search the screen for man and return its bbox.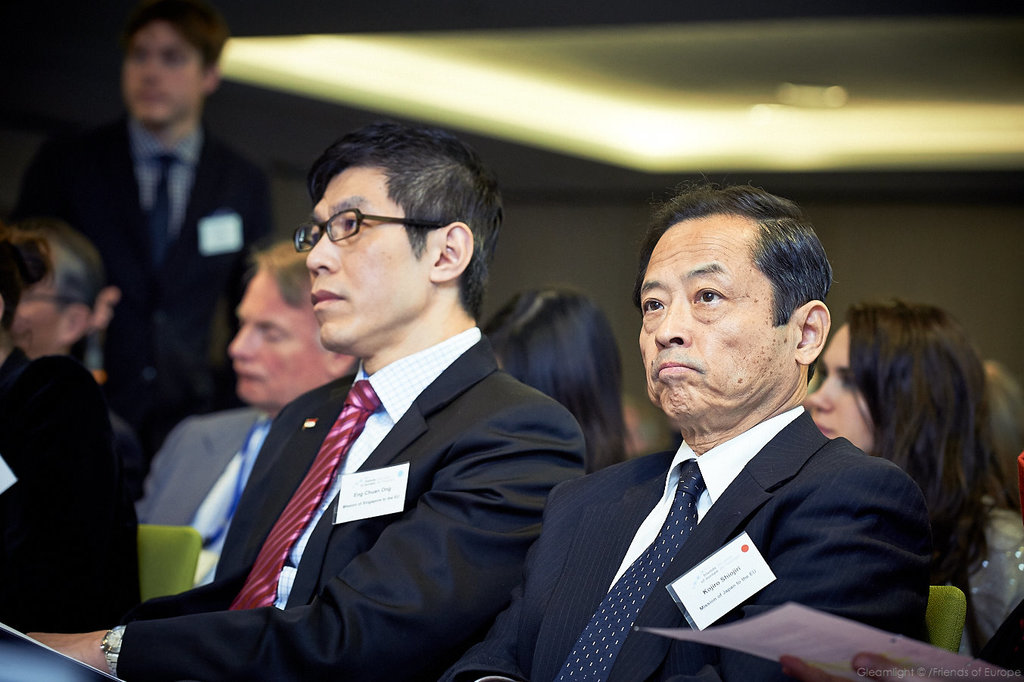
Found: <bbox>135, 241, 359, 587</bbox>.
